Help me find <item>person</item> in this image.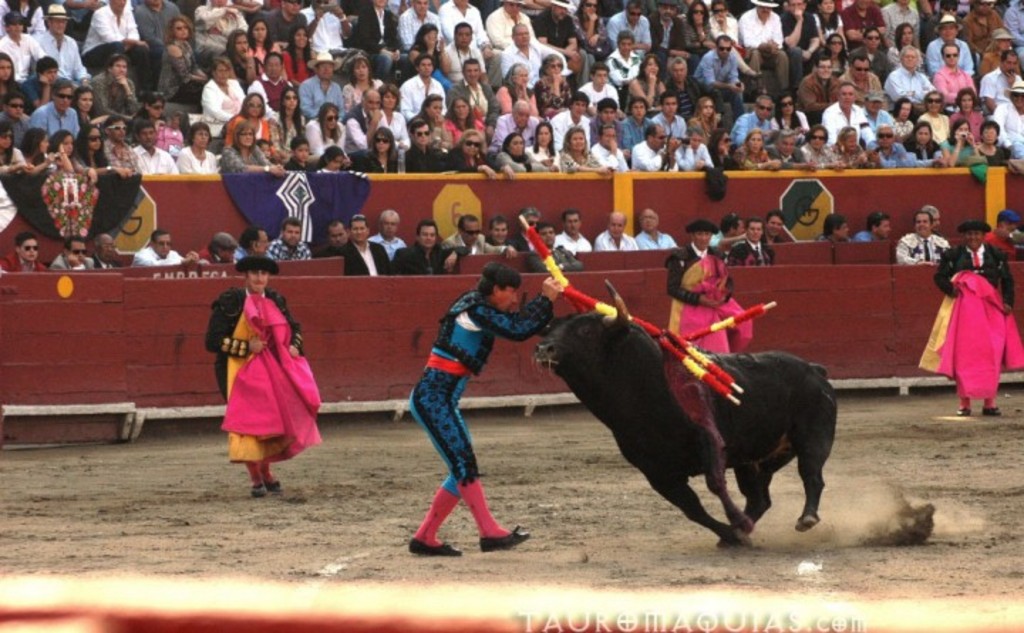
Found it: [left=522, top=209, right=542, bottom=243].
